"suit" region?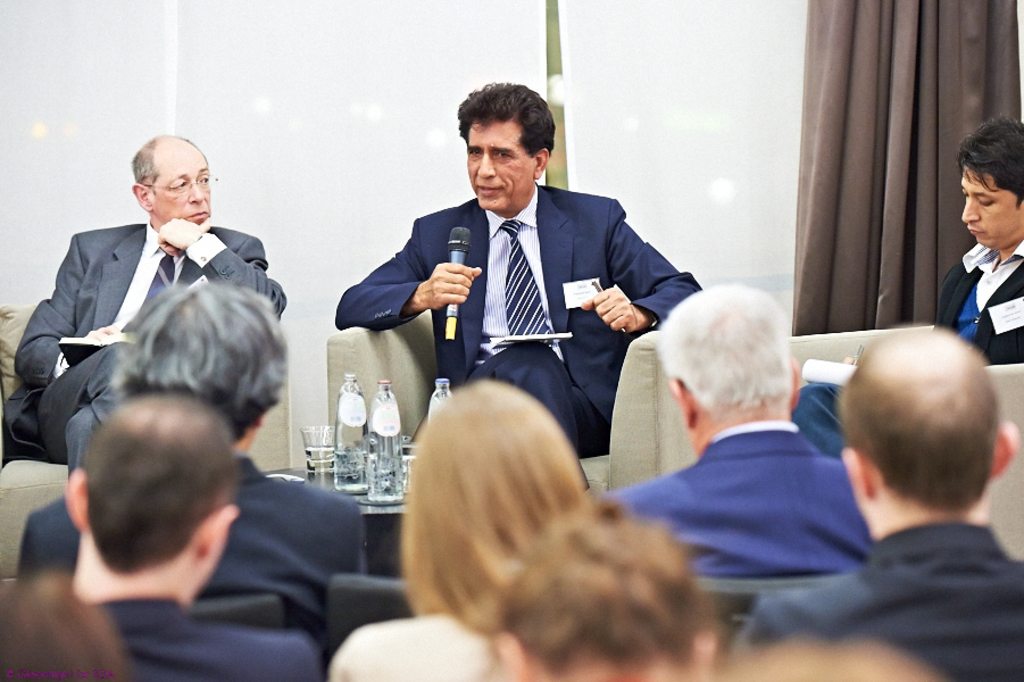
[2,448,371,627]
